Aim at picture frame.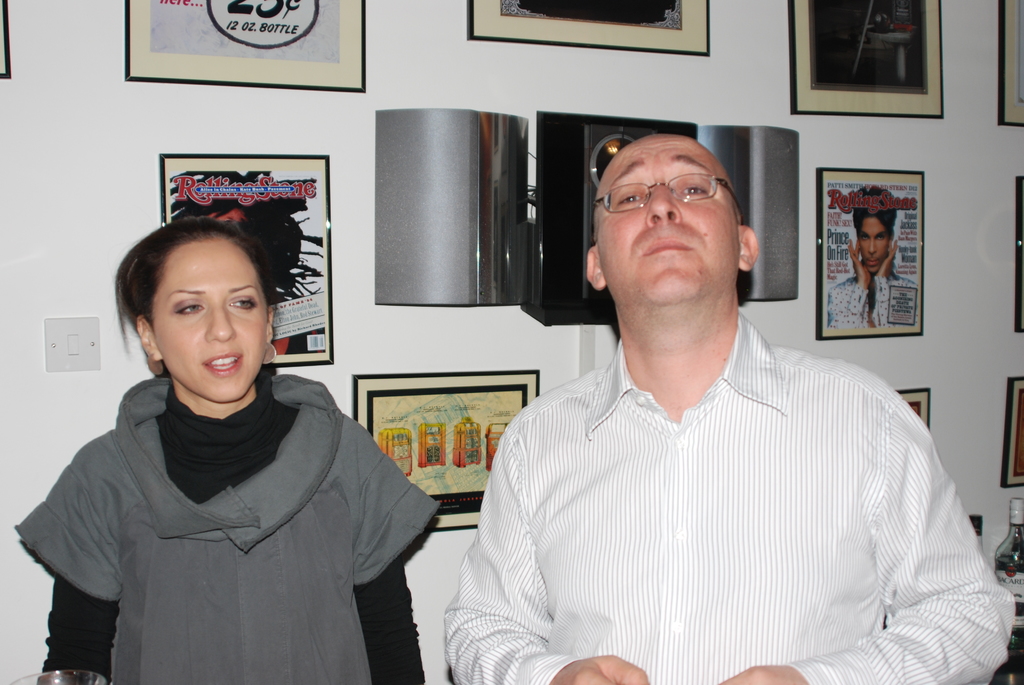
Aimed at [x1=1003, y1=370, x2=1023, y2=489].
